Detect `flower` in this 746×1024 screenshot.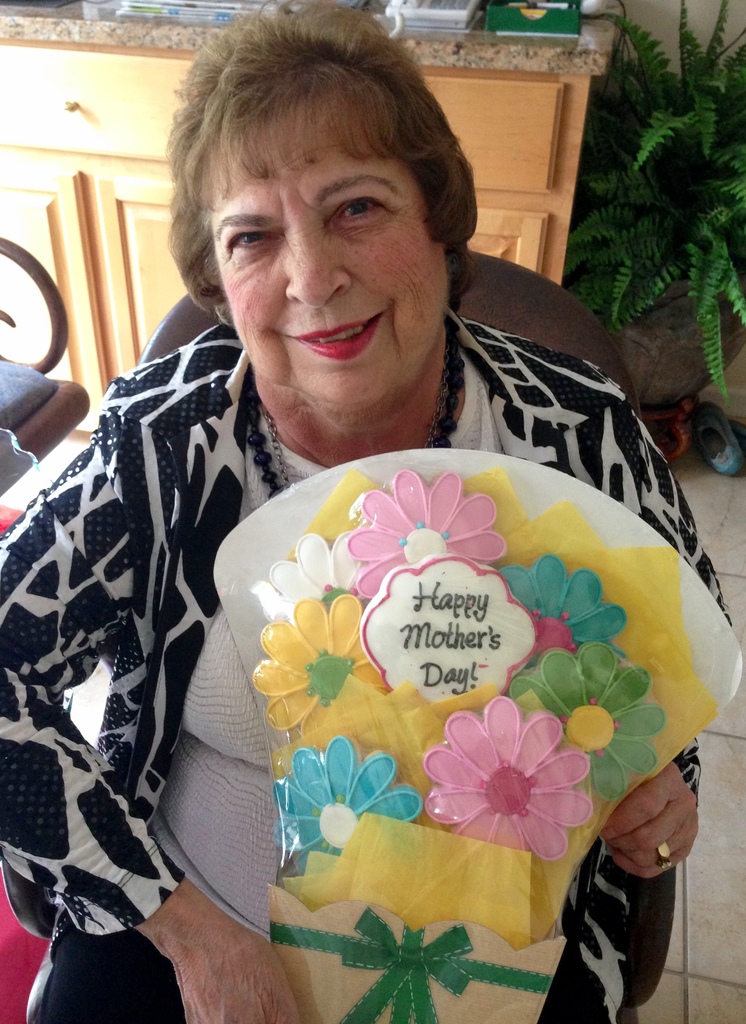
Detection: pyautogui.locateOnScreen(345, 470, 512, 605).
